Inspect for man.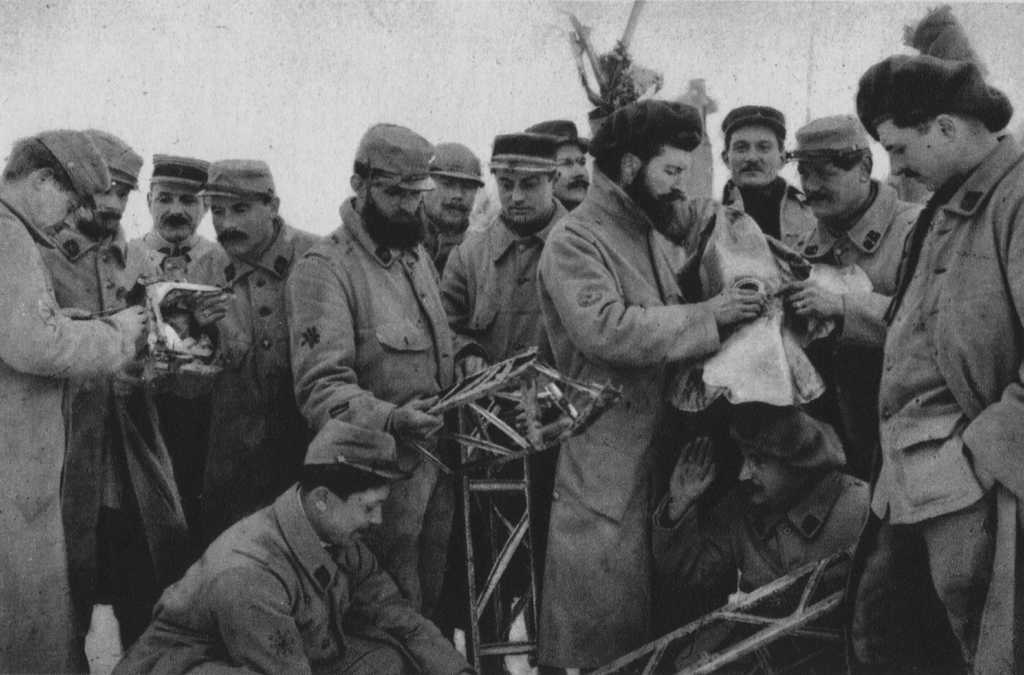
Inspection: detection(120, 142, 225, 455).
